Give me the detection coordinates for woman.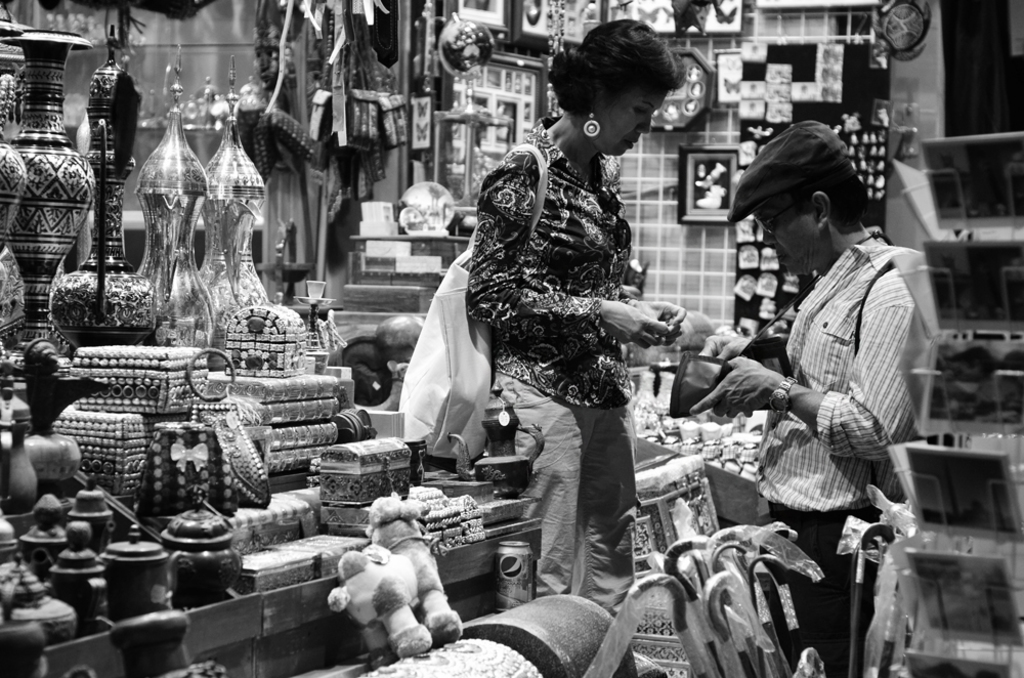
[431,36,687,586].
